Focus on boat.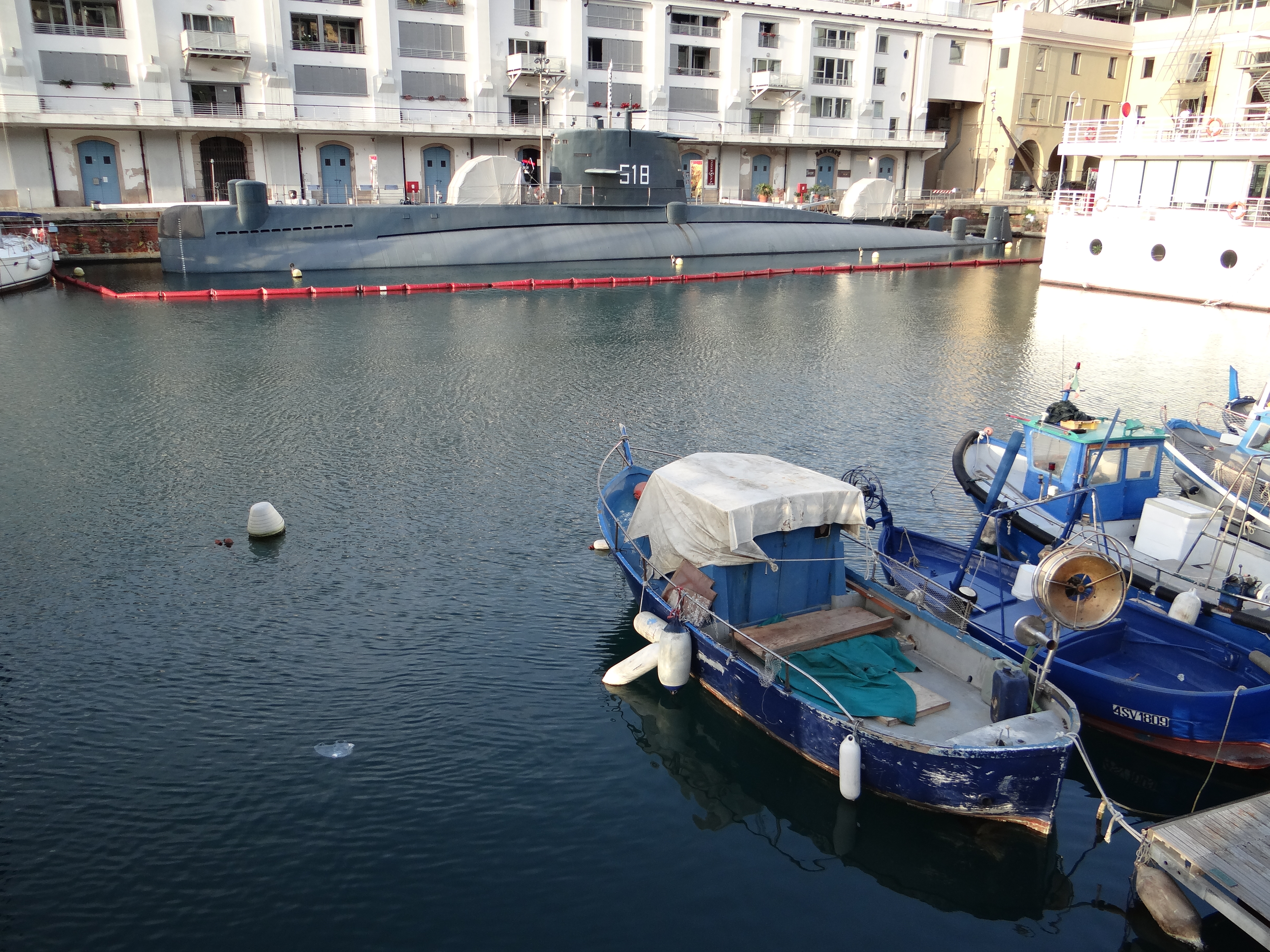
Focused at select_region(0, 60, 15, 78).
